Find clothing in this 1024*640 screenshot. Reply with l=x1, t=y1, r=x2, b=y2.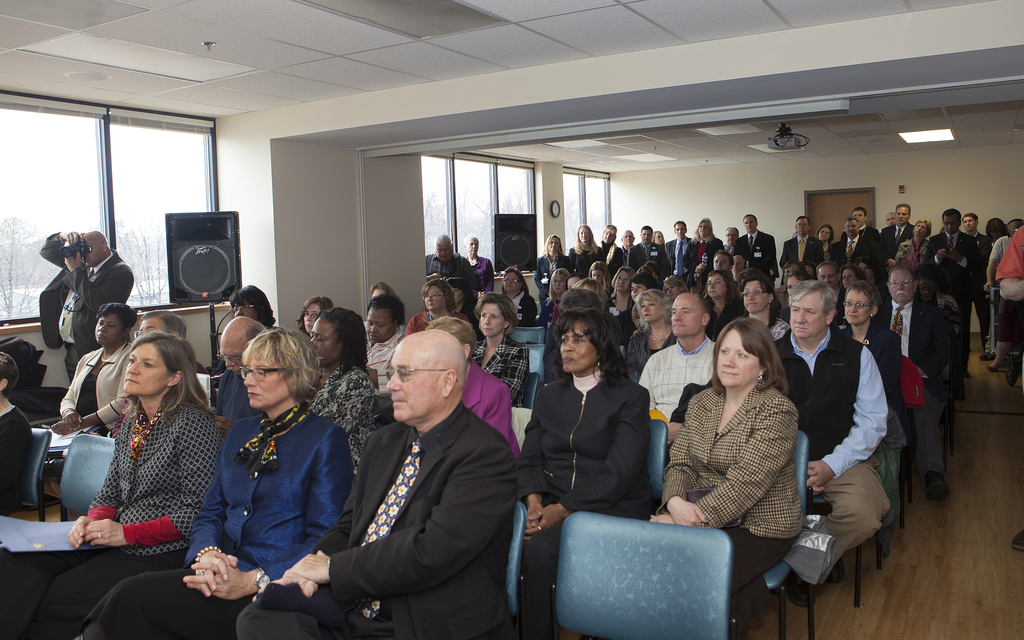
l=617, t=249, r=627, b=264.
